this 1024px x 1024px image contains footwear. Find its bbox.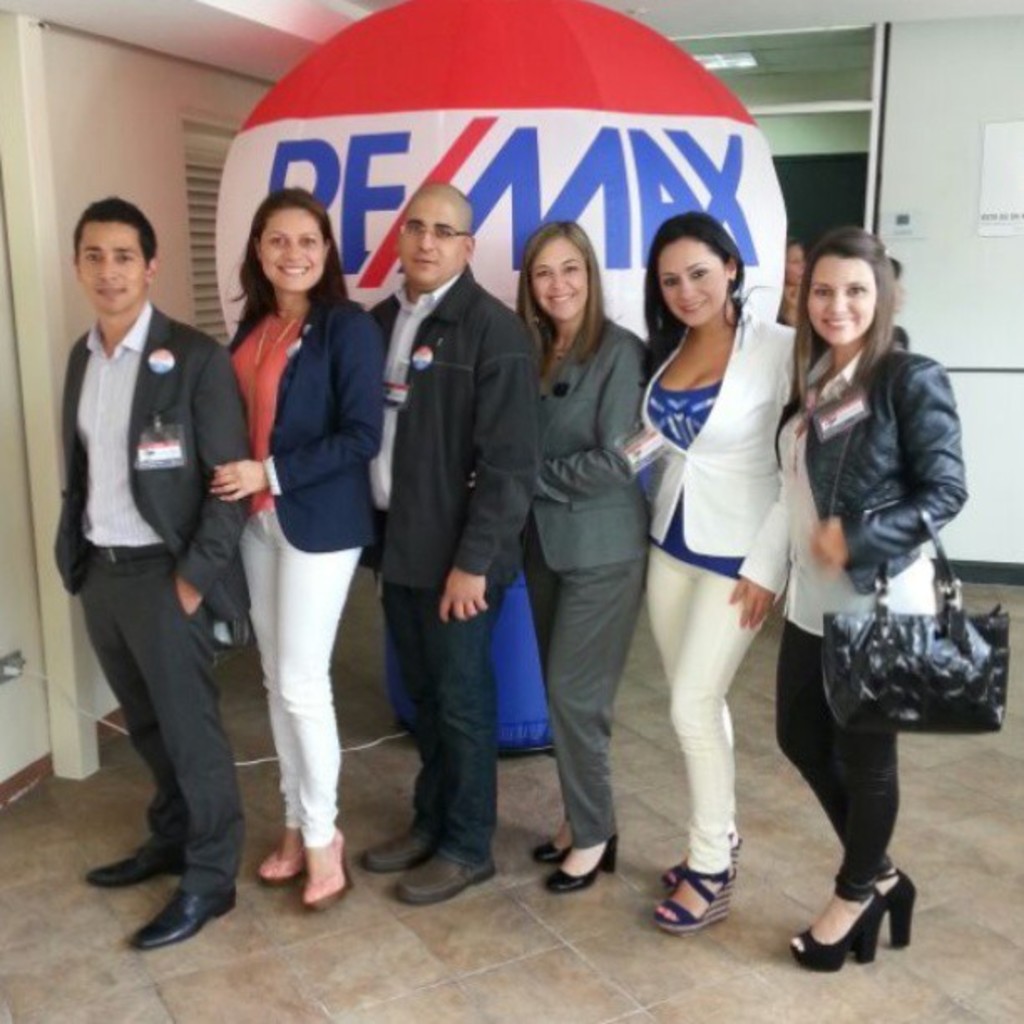
[x1=658, y1=868, x2=730, y2=925].
